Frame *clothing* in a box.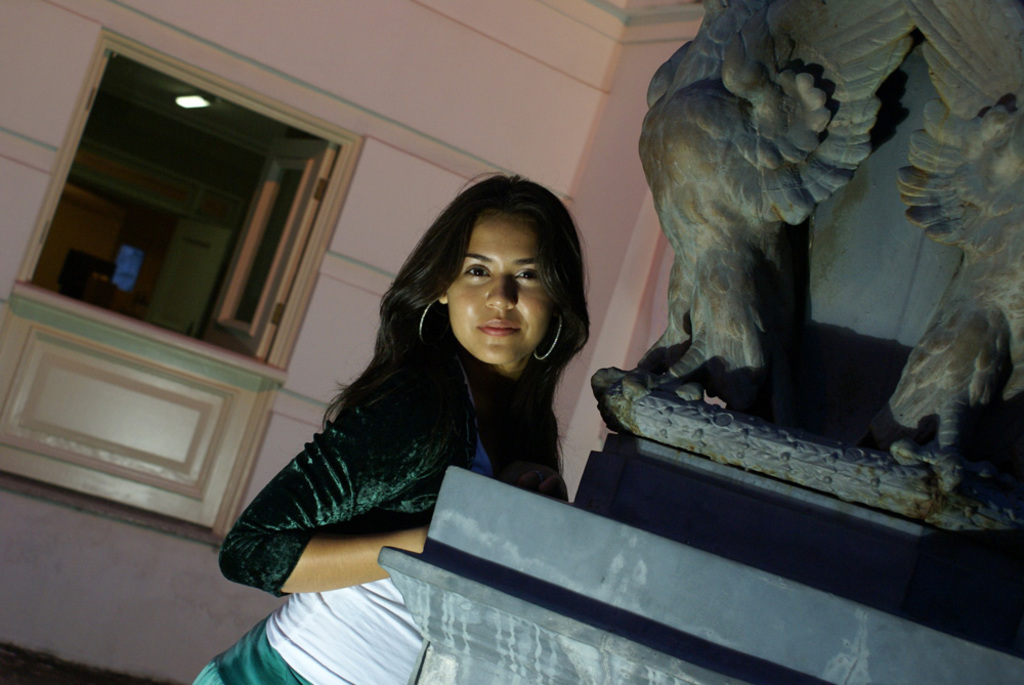
211 249 511 606.
